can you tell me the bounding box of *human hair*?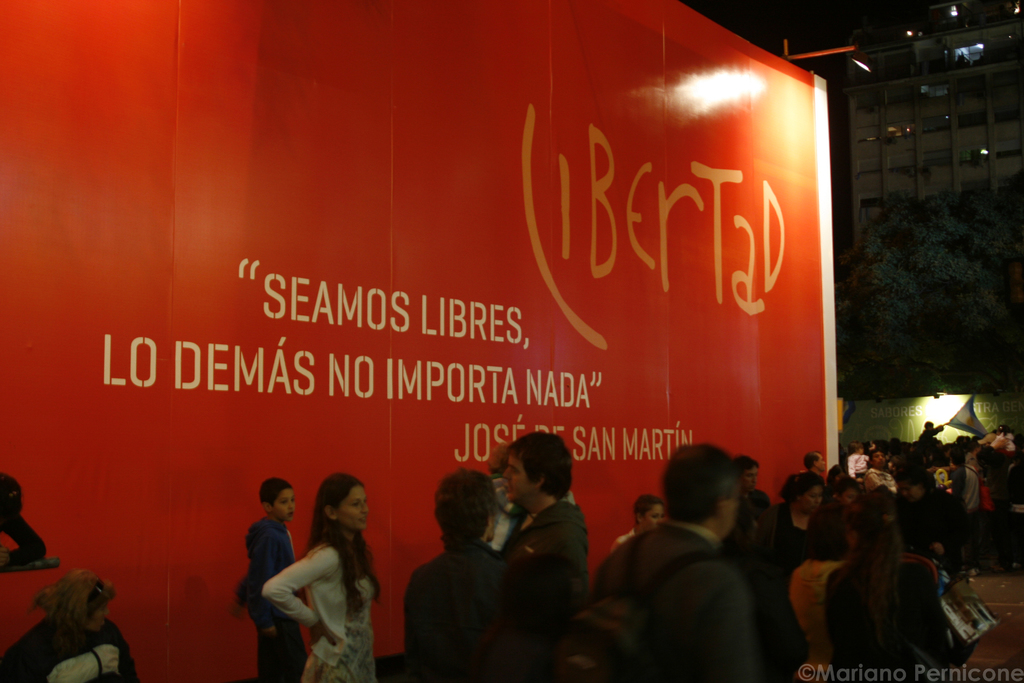
<bbox>256, 478, 292, 509</bbox>.
